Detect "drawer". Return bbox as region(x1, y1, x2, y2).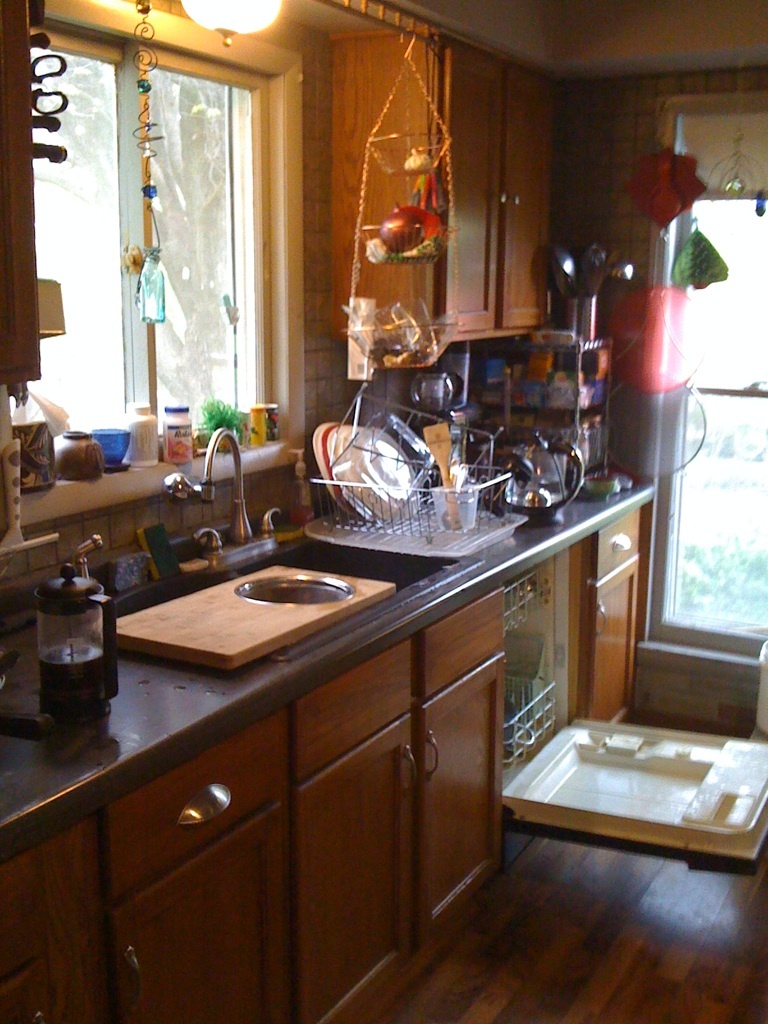
region(592, 507, 649, 579).
